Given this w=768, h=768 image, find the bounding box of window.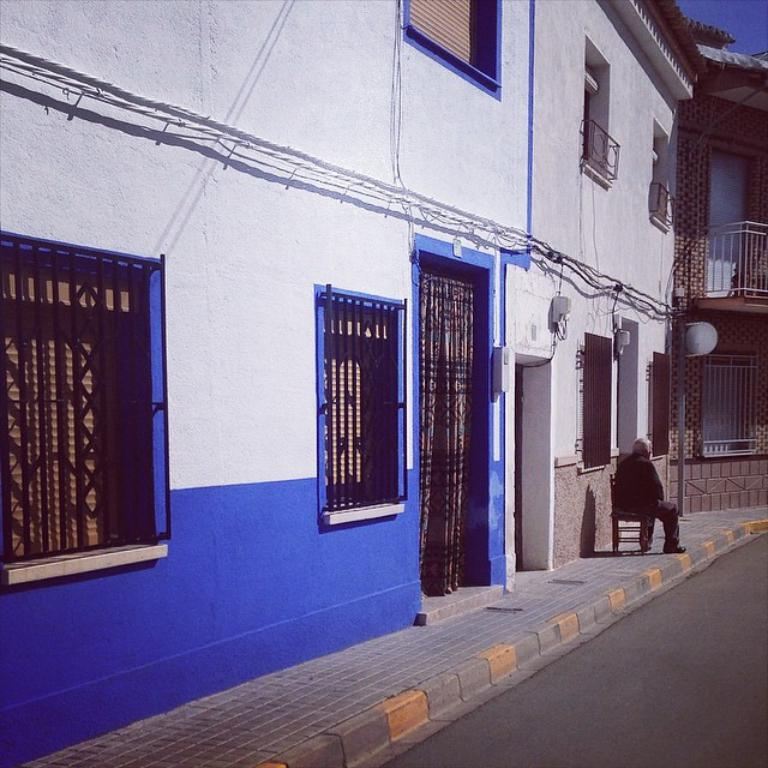
bbox=[580, 67, 614, 173].
